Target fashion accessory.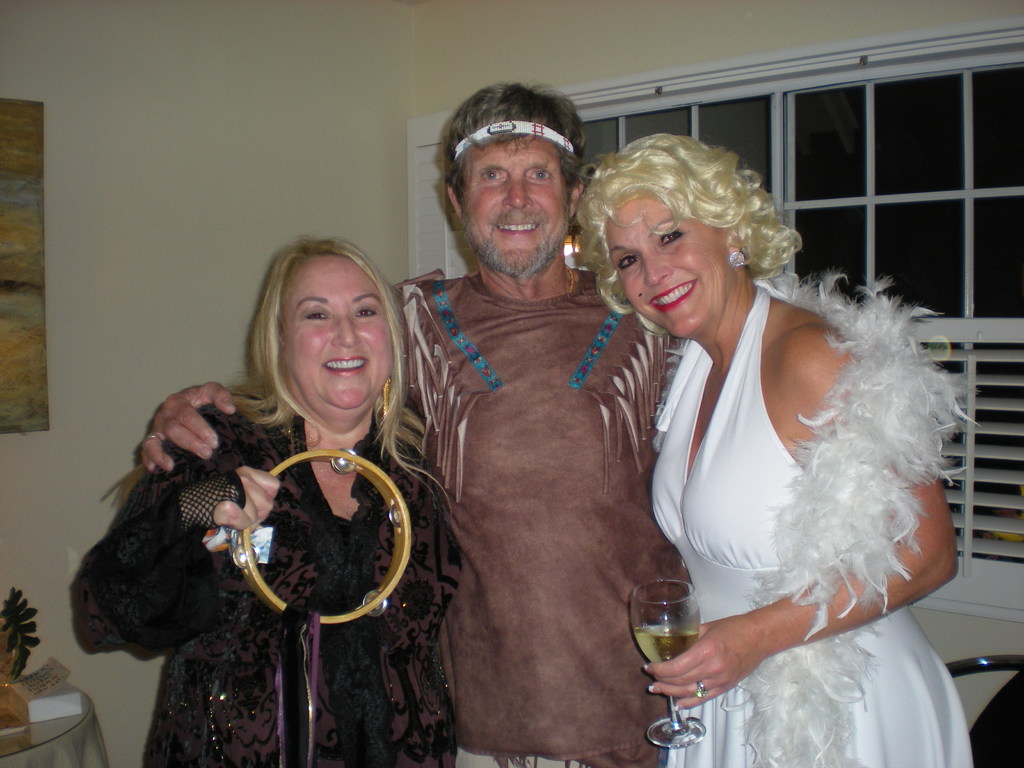
Target region: [727,253,747,271].
